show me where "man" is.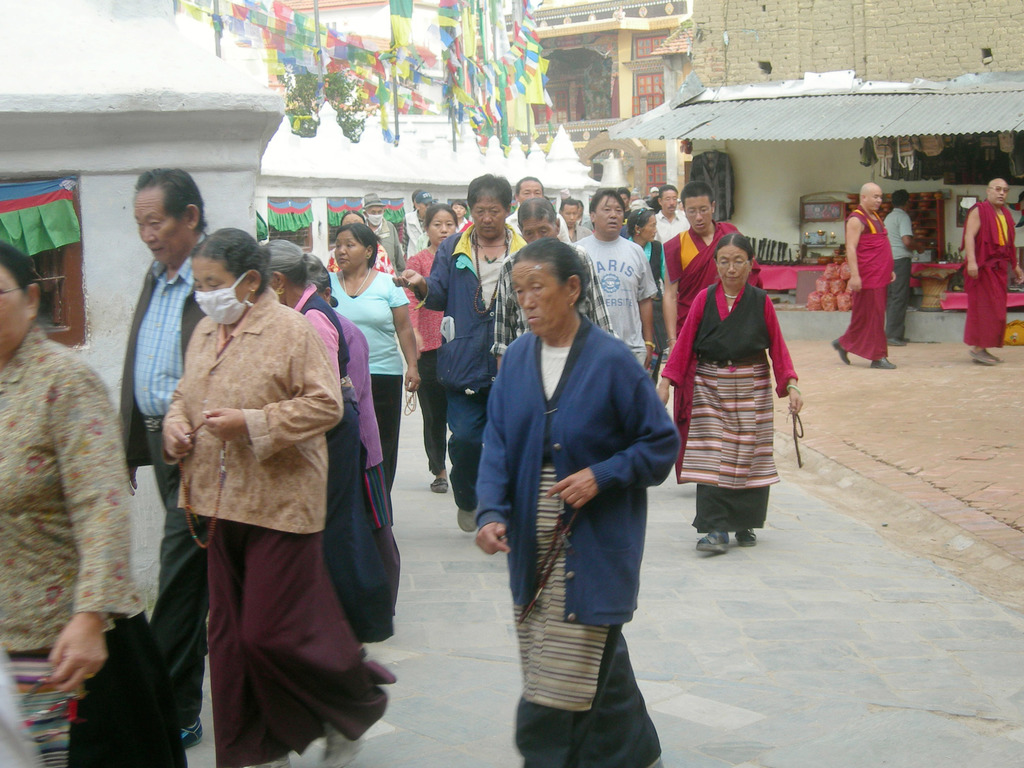
"man" is at <bbox>579, 187, 657, 368</bbox>.
